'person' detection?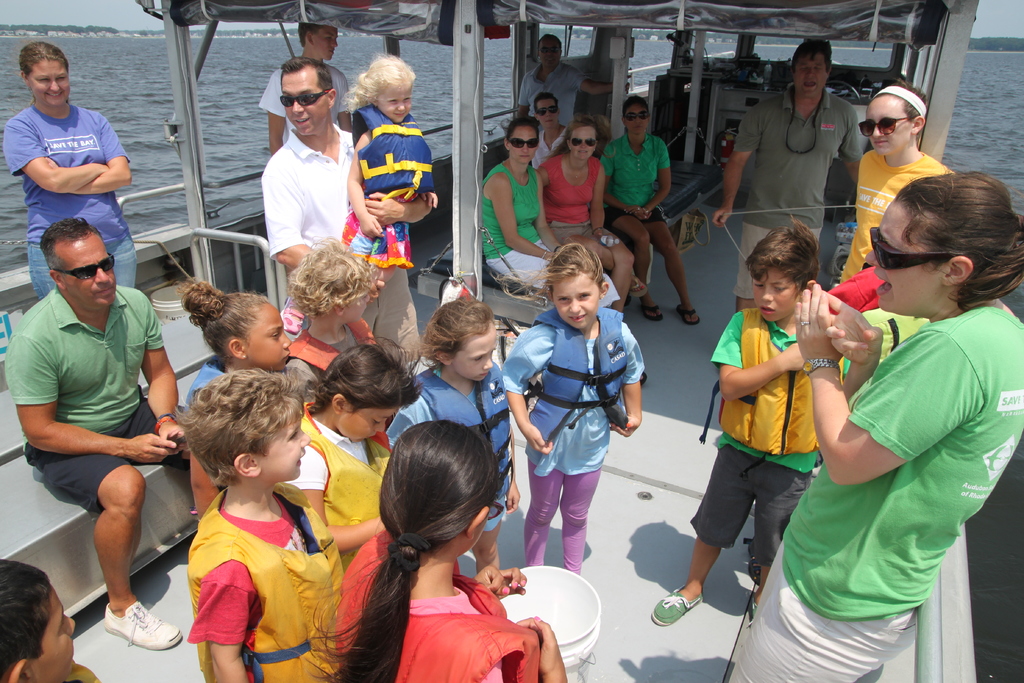
4:218:217:658
